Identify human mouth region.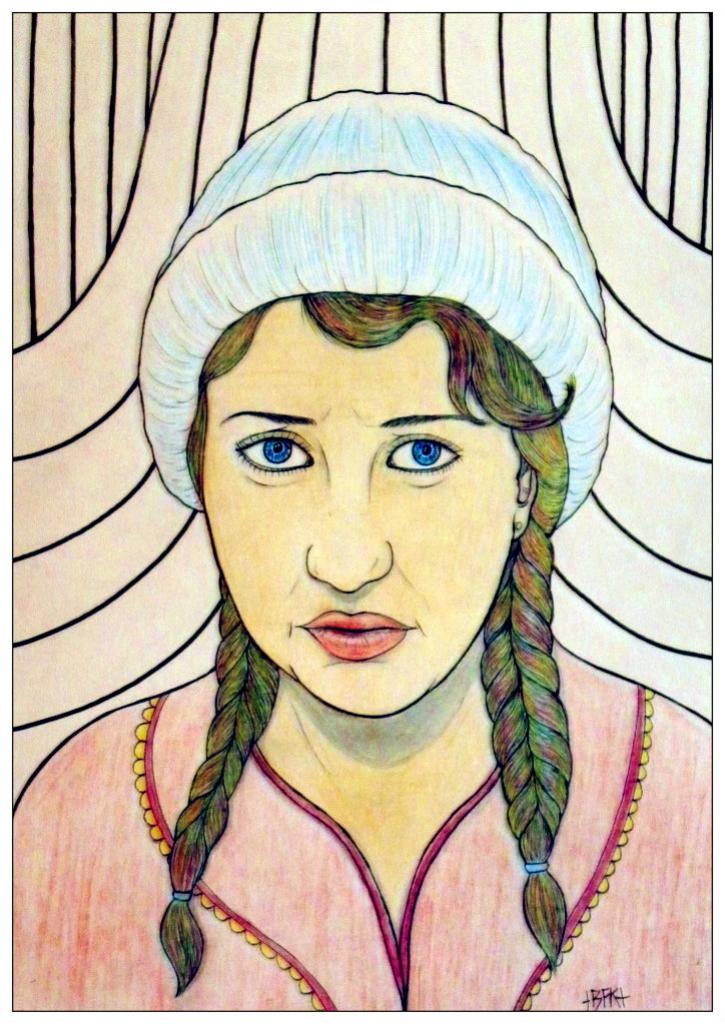
Region: bbox=(287, 609, 432, 667).
